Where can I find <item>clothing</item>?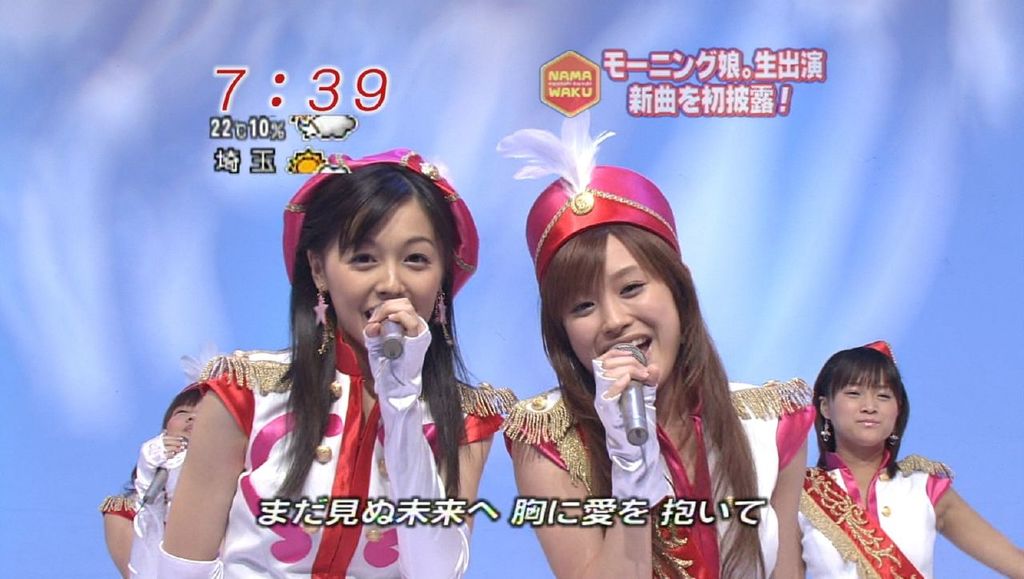
You can find it at x1=500 y1=106 x2=808 y2=578.
